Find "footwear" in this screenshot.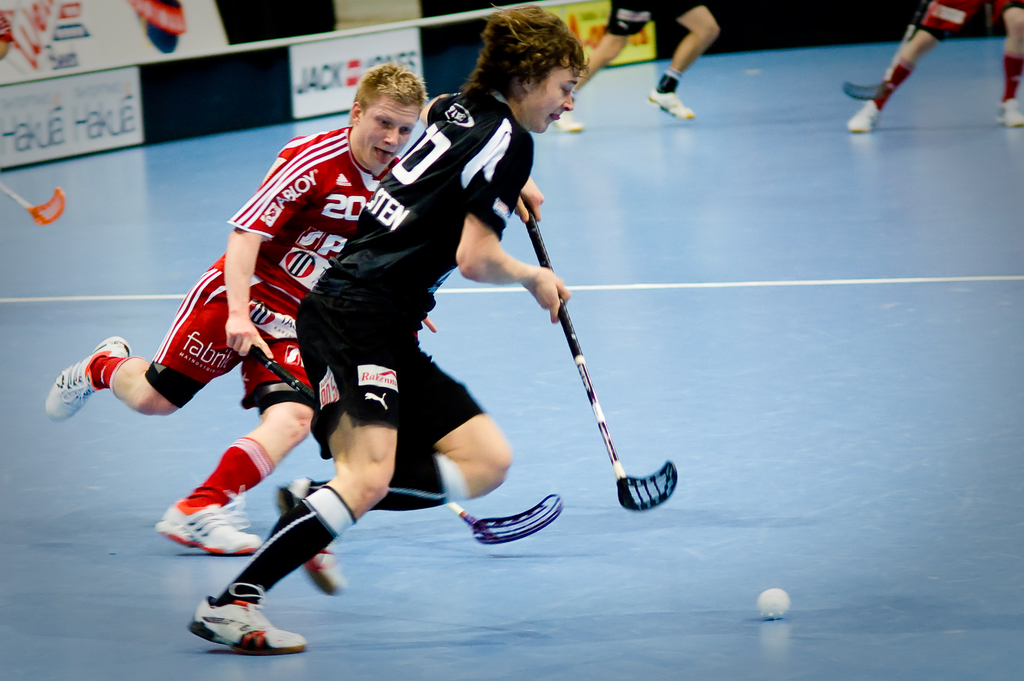
The bounding box for "footwear" is box=[648, 86, 691, 123].
